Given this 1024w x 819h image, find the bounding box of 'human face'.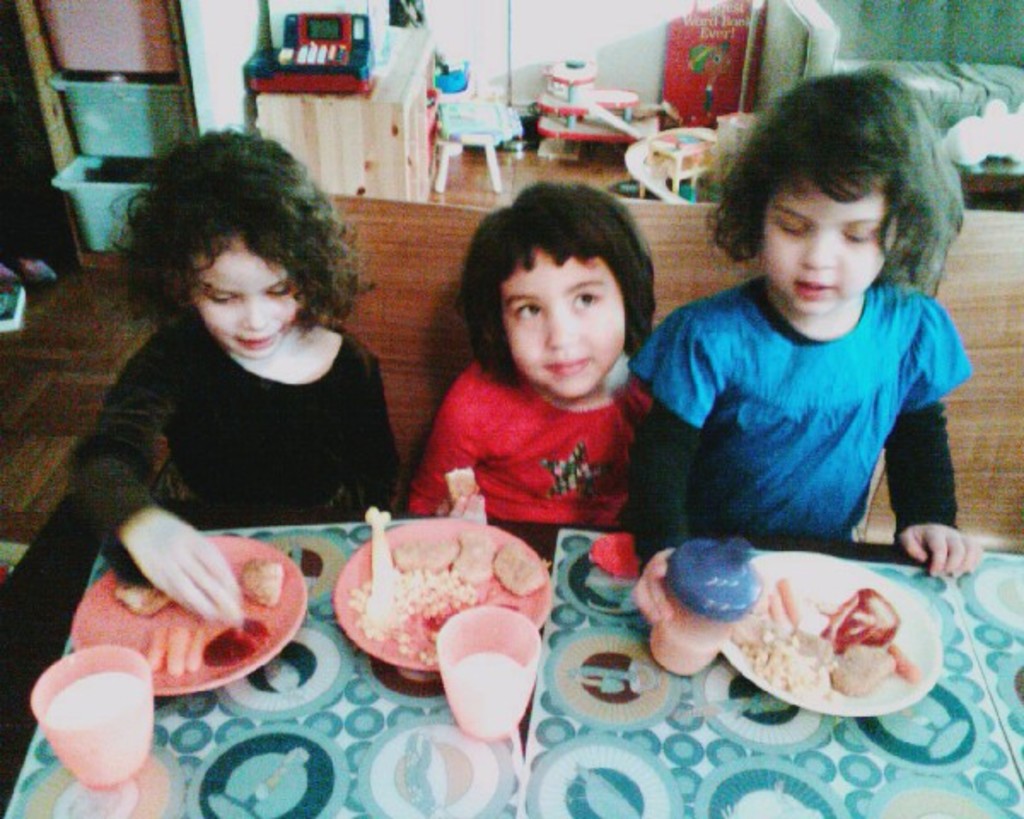
rect(765, 184, 898, 314).
